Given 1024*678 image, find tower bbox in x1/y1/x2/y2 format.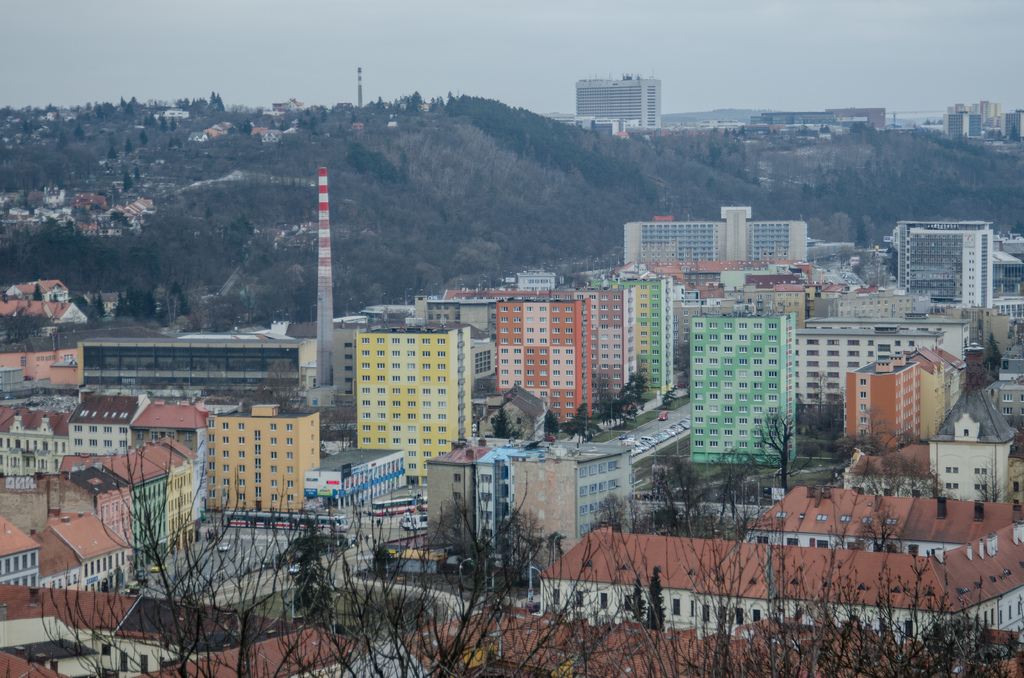
320/171/334/394.
